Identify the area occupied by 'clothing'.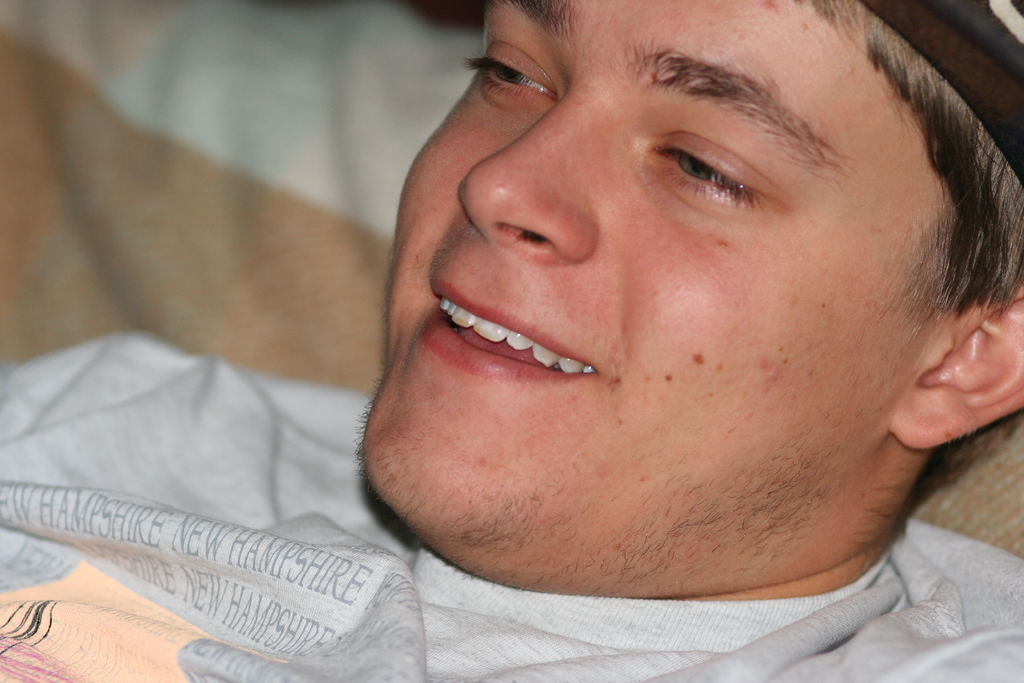
Area: (x1=5, y1=324, x2=1023, y2=682).
